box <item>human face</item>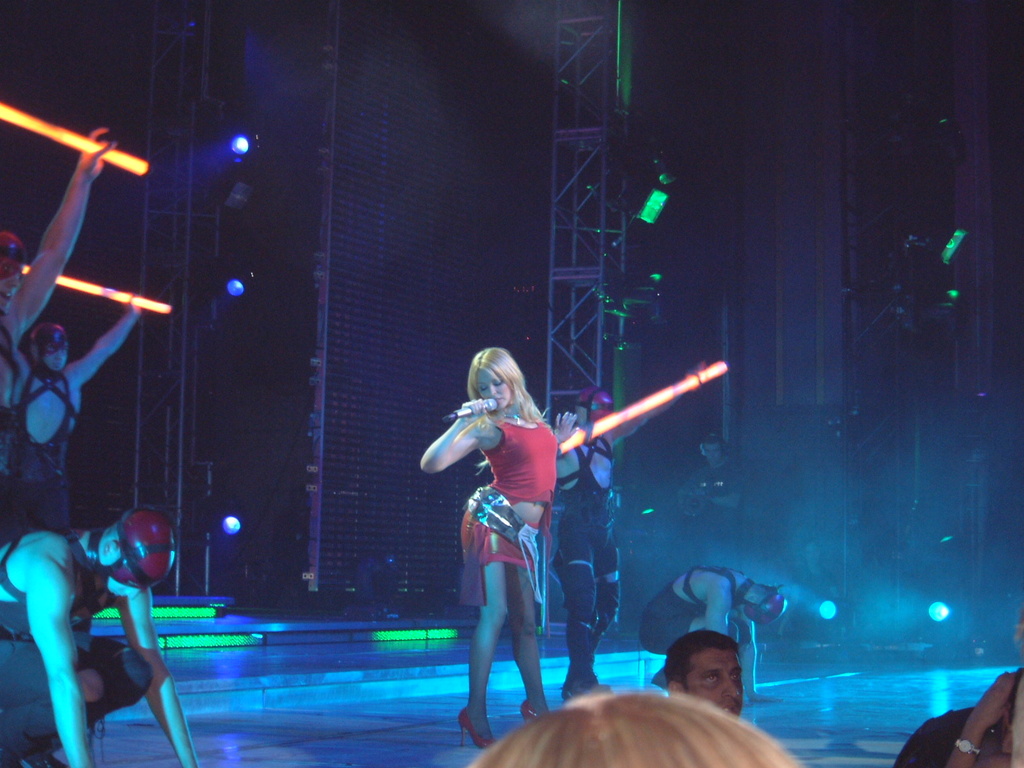
478 371 512 409
